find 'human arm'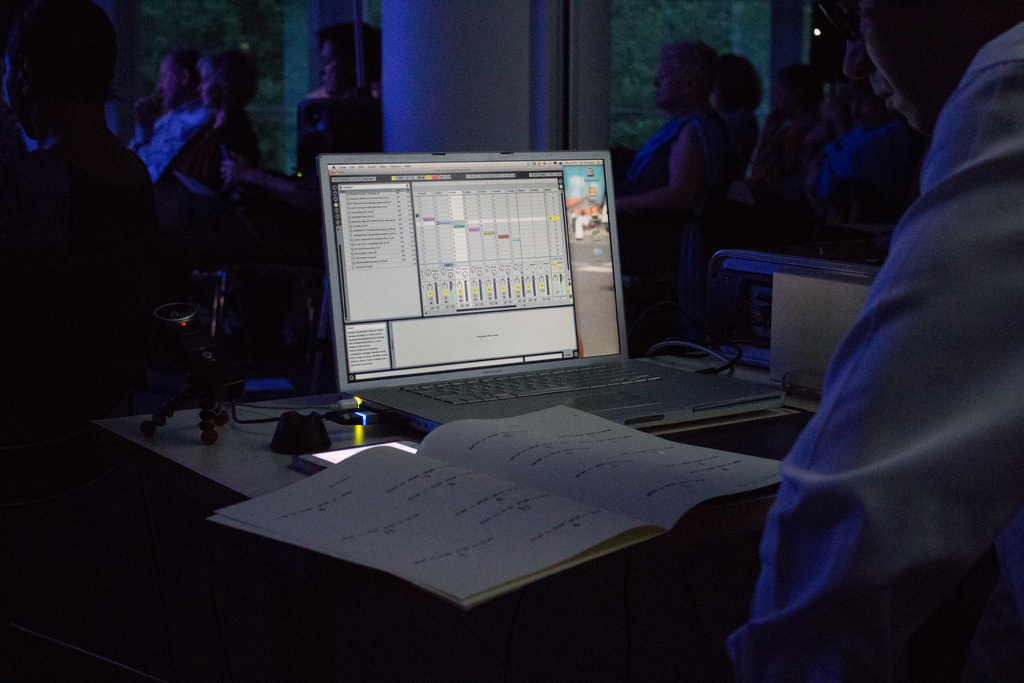
[134, 146, 155, 247]
